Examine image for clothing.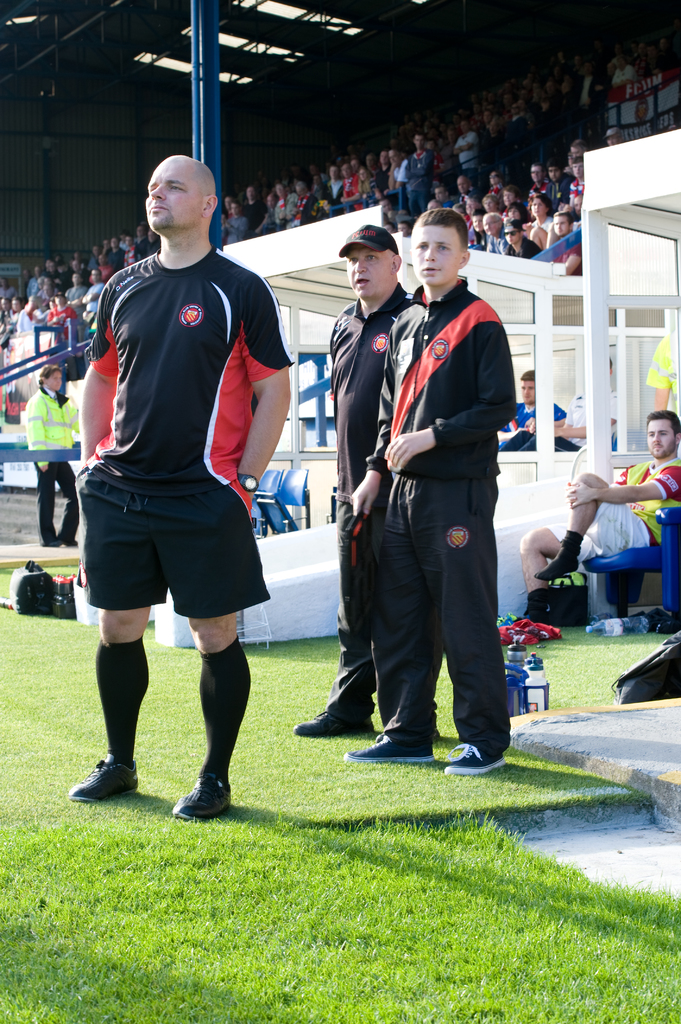
Examination result: detection(83, 214, 276, 621).
